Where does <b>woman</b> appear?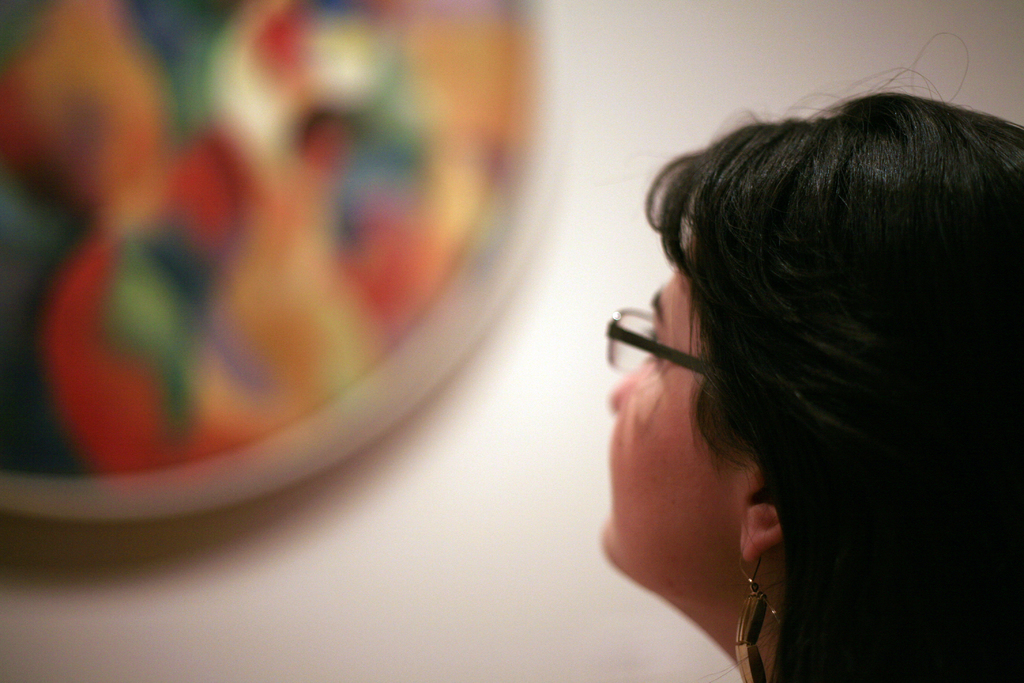
Appears at [x1=630, y1=72, x2=1002, y2=680].
